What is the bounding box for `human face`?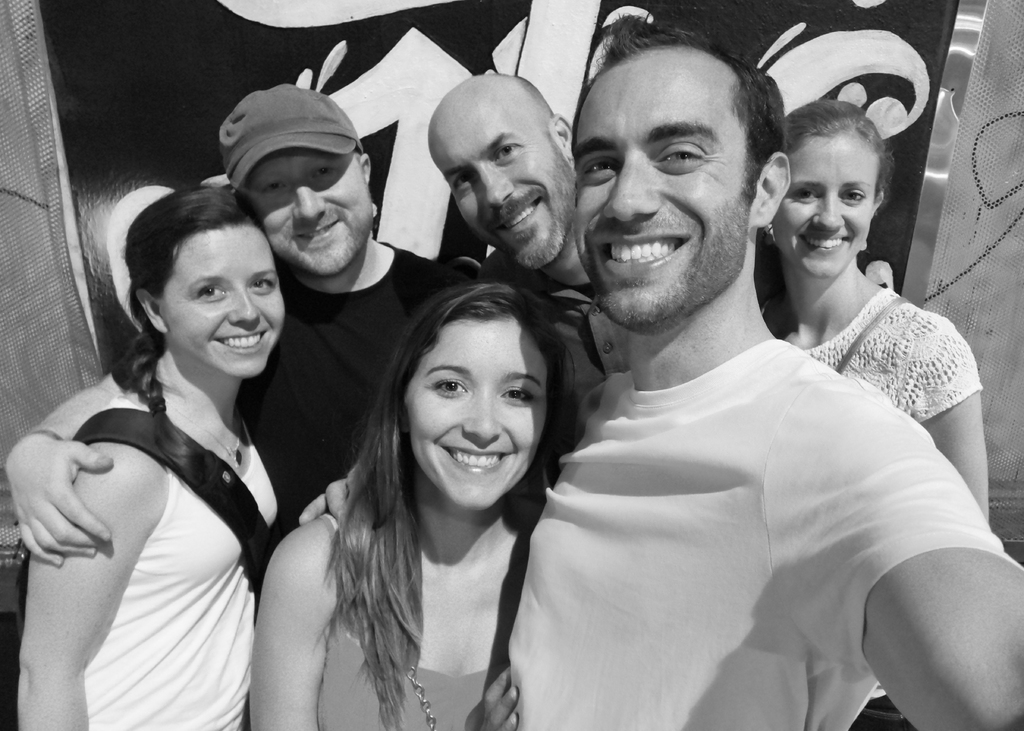
{"left": 429, "top": 108, "right": 581, "bottom": 275}.
